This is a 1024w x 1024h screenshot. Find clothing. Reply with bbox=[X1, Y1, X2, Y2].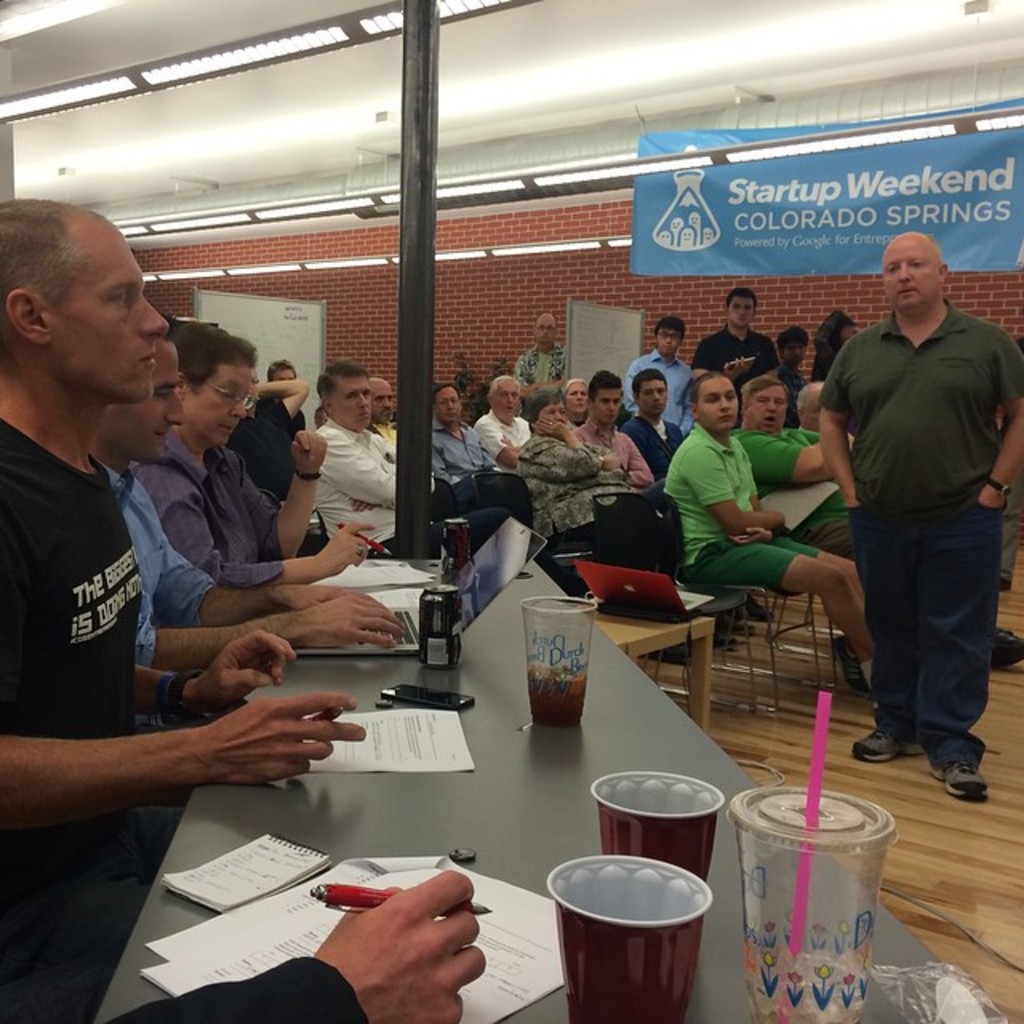
bbox=[672, 427, 805, 581].
